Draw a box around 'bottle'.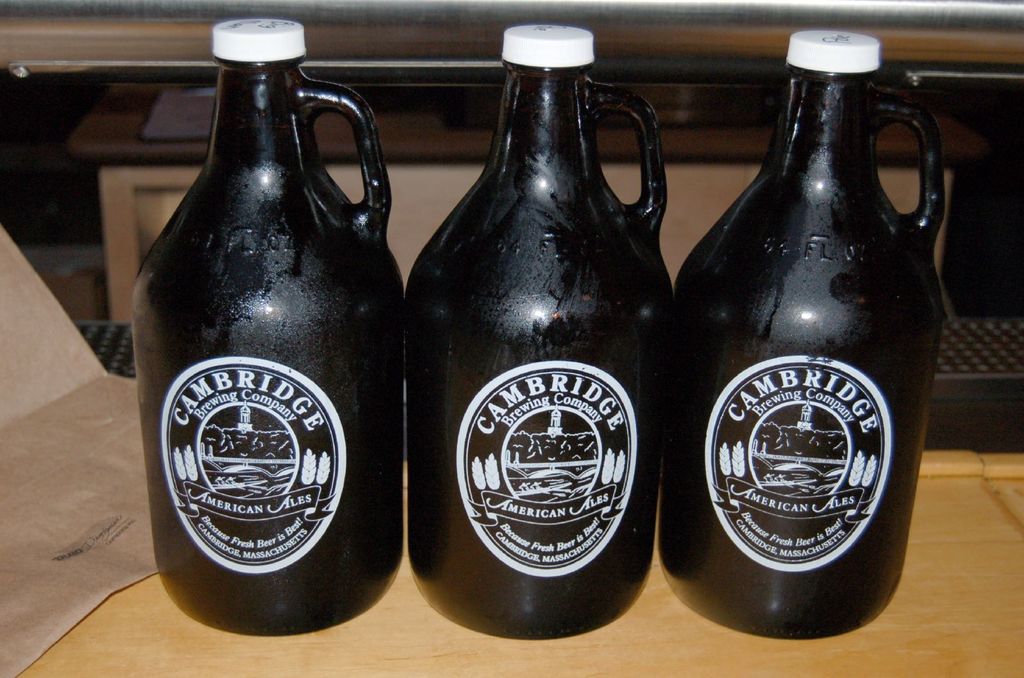
bbox(675, 28, 954, 642).
